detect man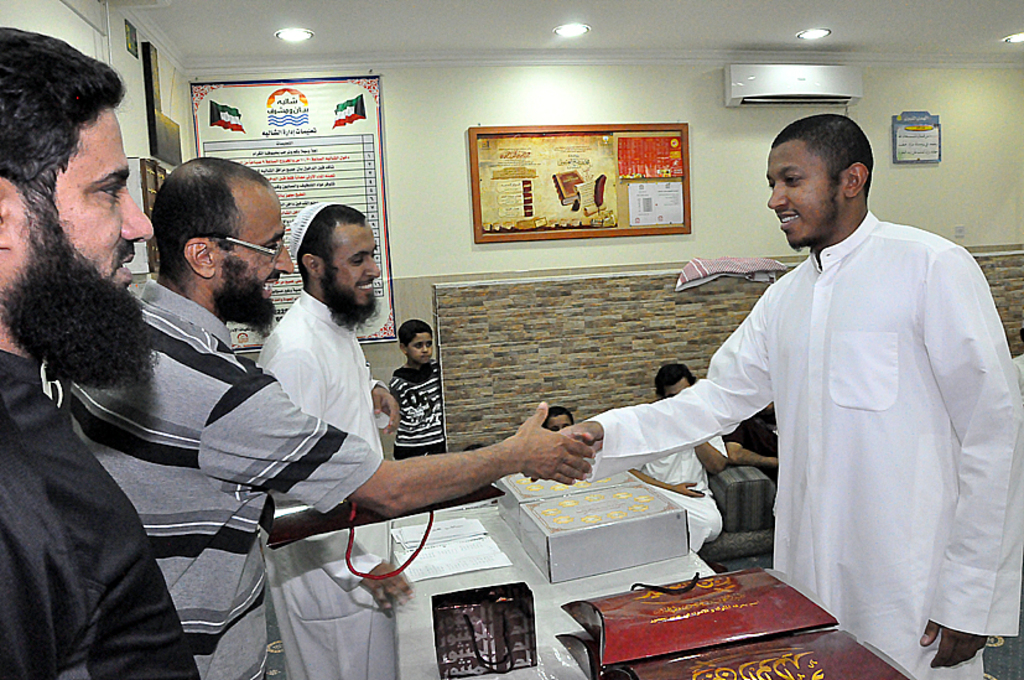
select_region(1012, 327, 1023, 401)
